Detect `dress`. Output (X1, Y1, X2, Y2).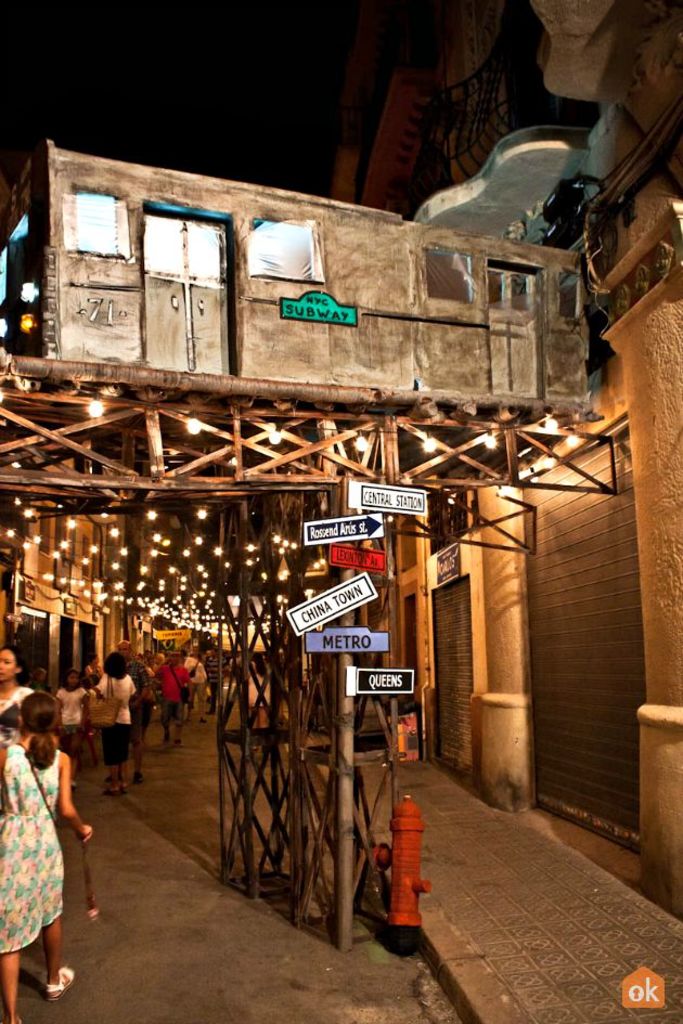
(0, 741, 68, 955).
